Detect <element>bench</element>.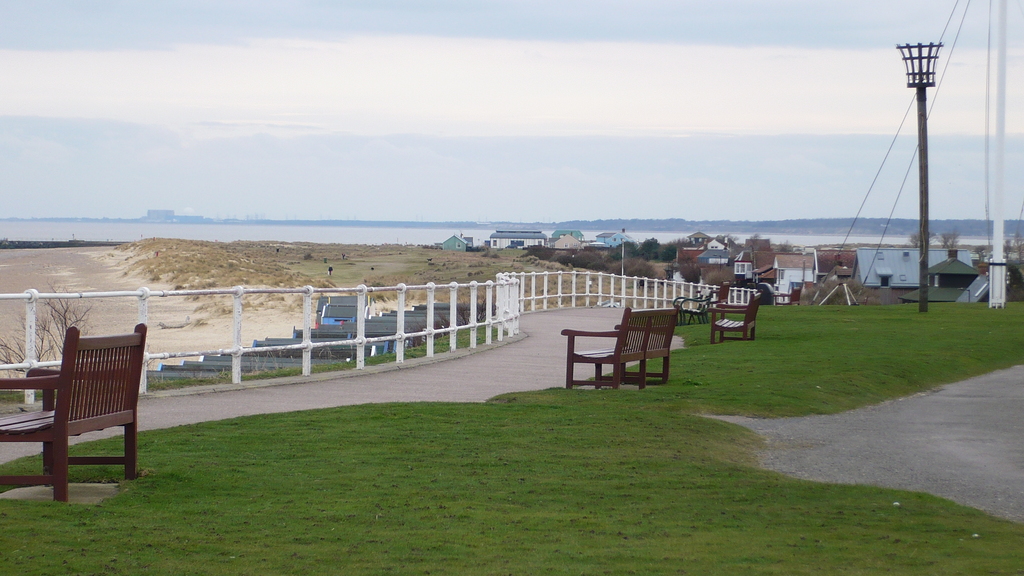
Detected at {"left": 707, "top": 284, "right": 732, "bottom": 308}.
